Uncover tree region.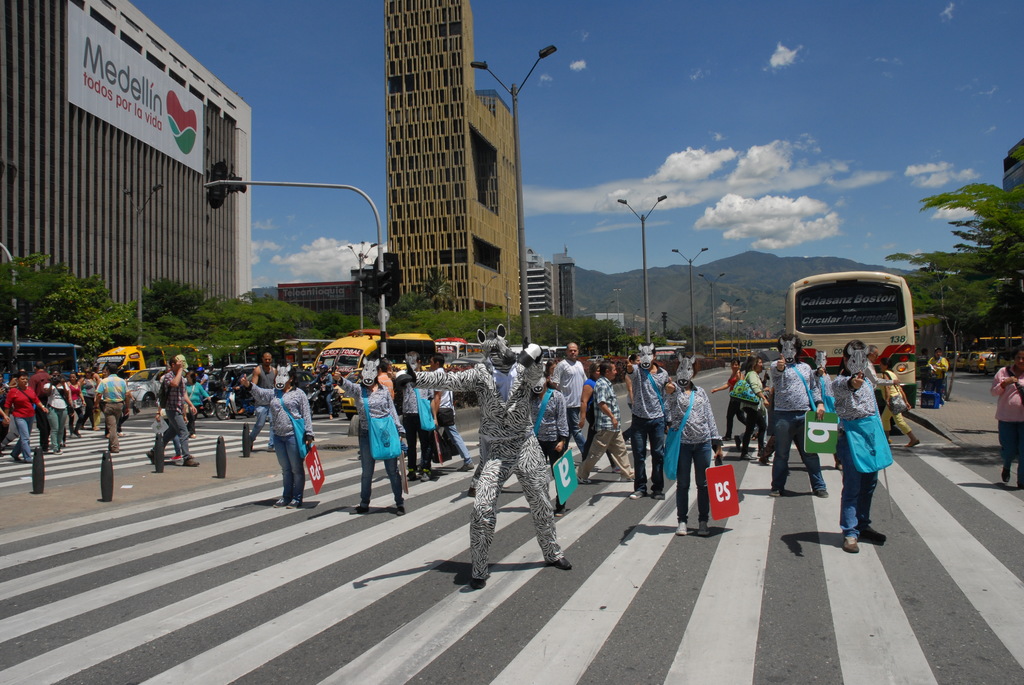
Uncovered: crop(376, 303, 668, 363).
